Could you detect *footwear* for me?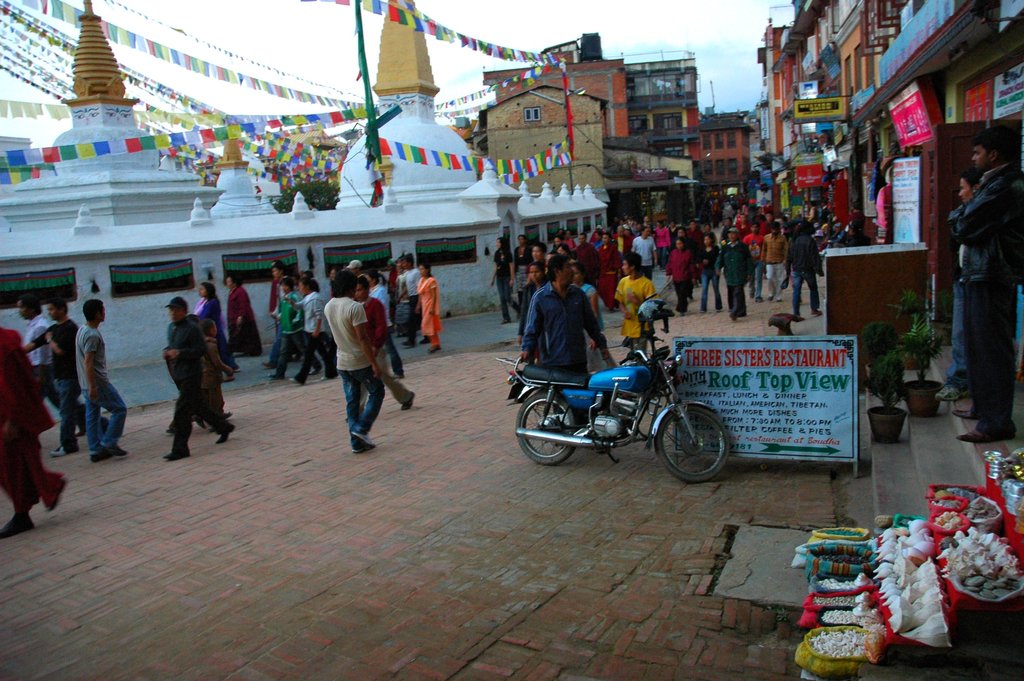
Detection result: BBox(350, 434, 371, 454).
